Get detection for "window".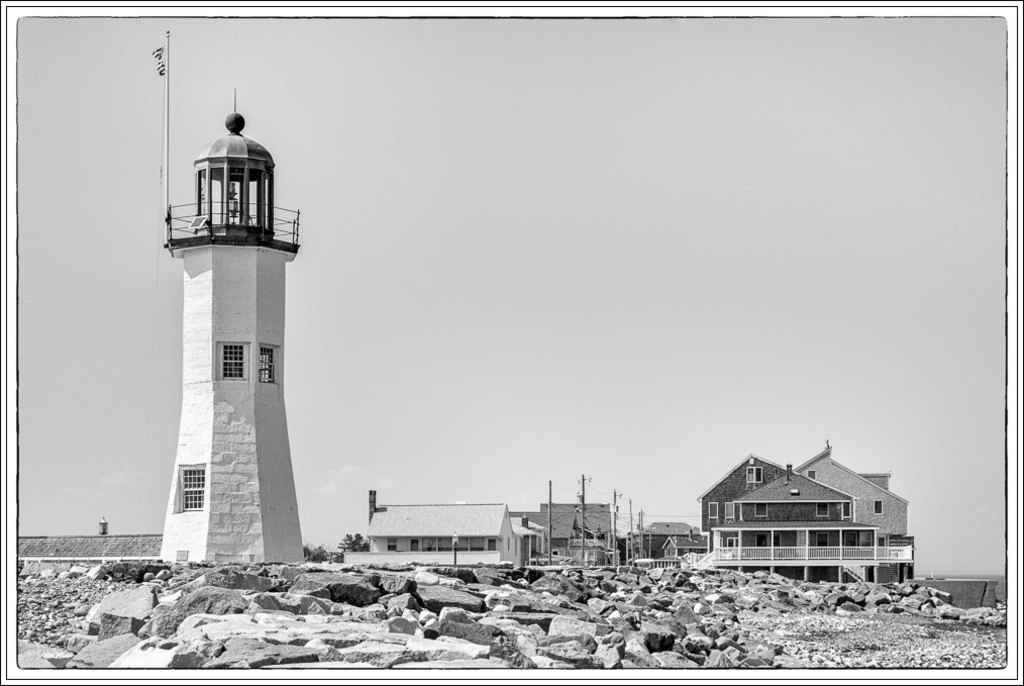
Detection: (727,537,738,550).
